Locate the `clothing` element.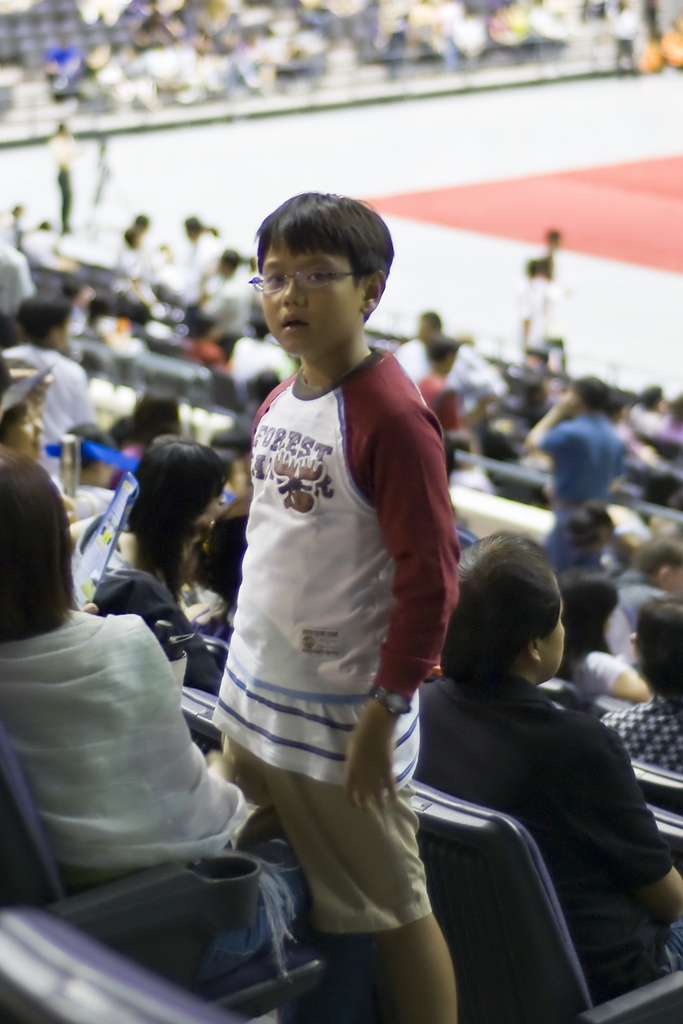
Element bbox: region(533, 414, 633, 580).
